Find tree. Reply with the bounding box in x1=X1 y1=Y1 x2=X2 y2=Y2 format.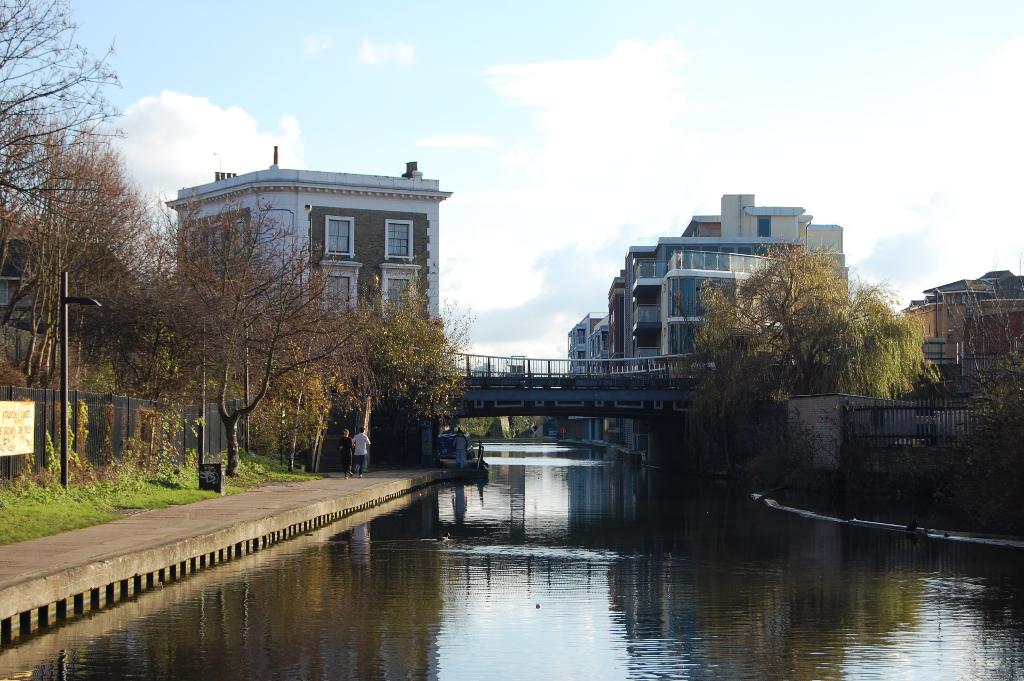
x1=366 y1=270 x2=479 y2=475.
